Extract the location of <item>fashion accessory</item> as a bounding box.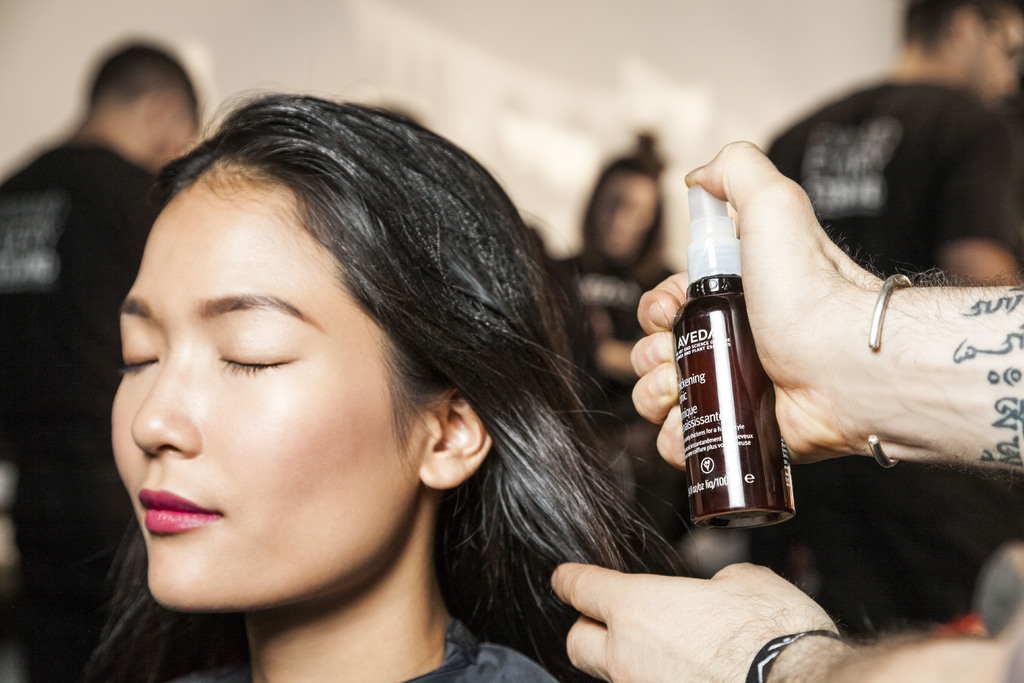
BBox(740, 630, 847, 682).
